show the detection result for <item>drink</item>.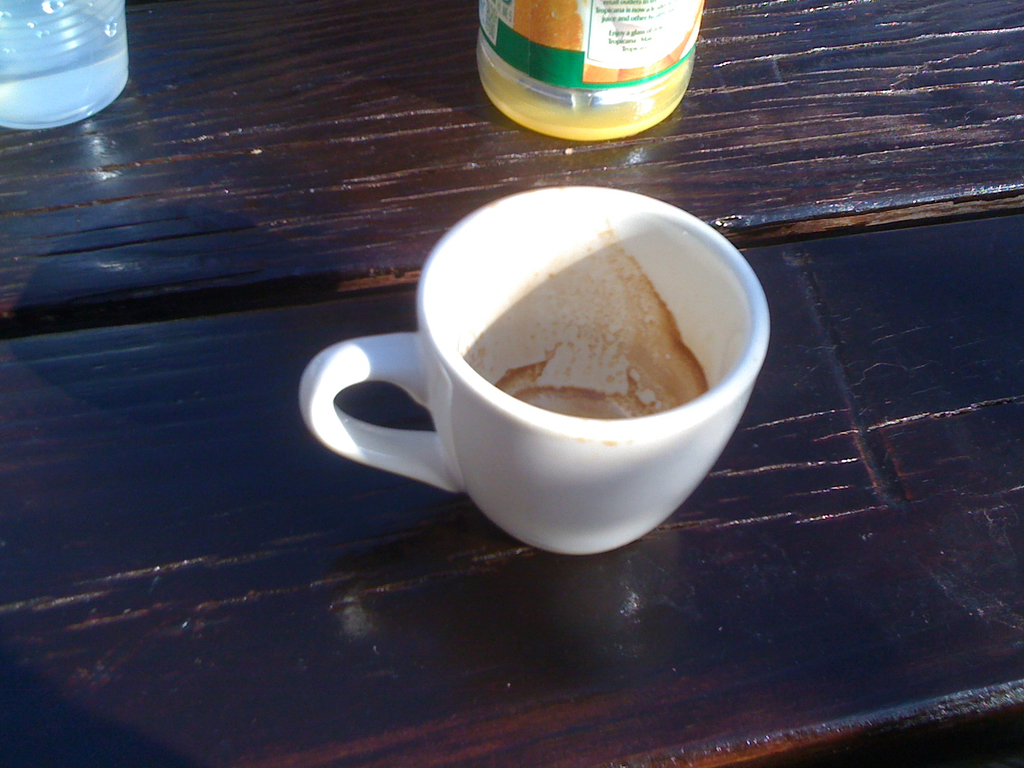
detection(474, 10, 712, 145).
